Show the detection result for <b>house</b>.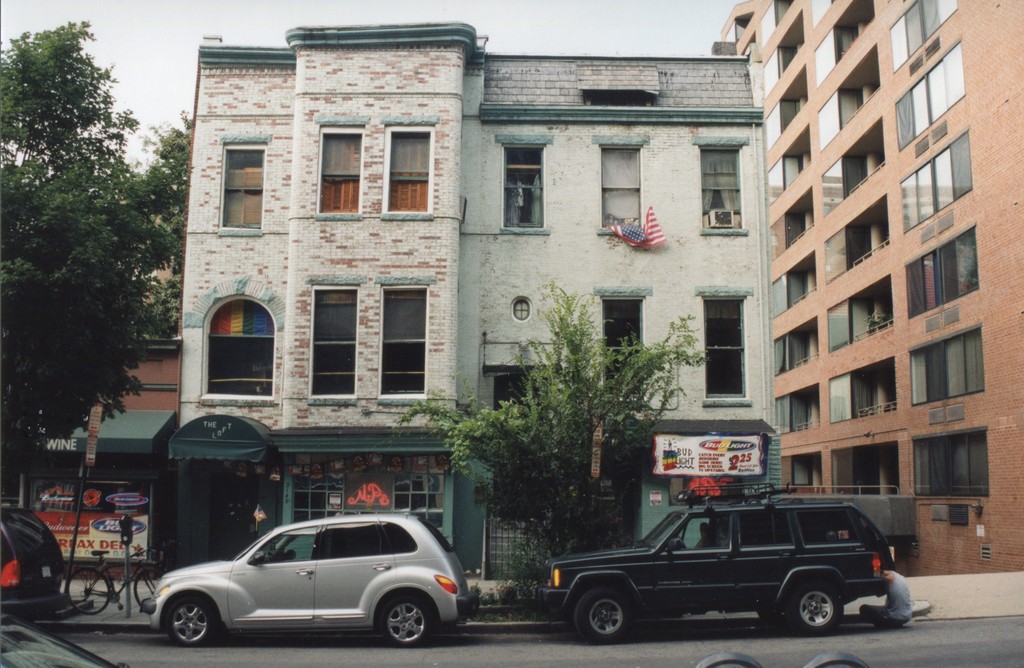
1 331 185 598.
